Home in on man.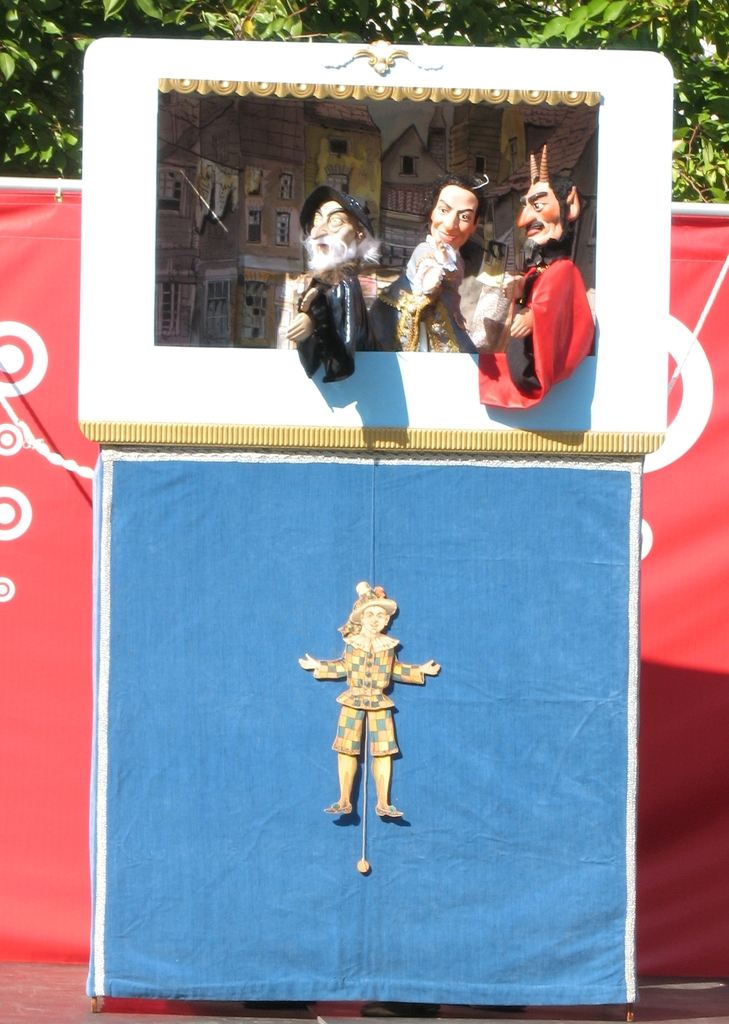
Homed in at Rect(394, 166, 506, 353).
